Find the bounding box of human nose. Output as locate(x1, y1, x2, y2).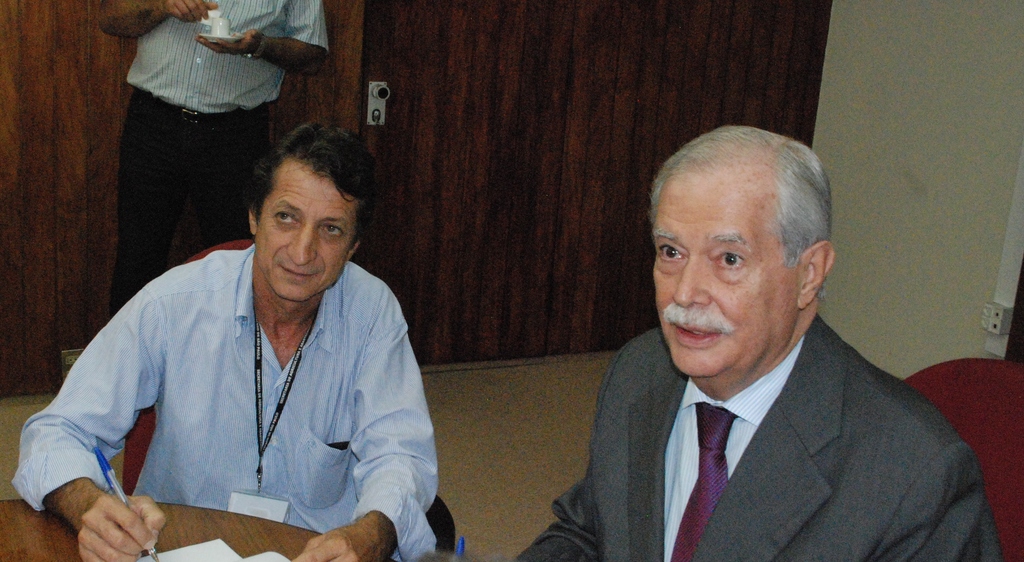
locate(286, 217, 317, 265).
